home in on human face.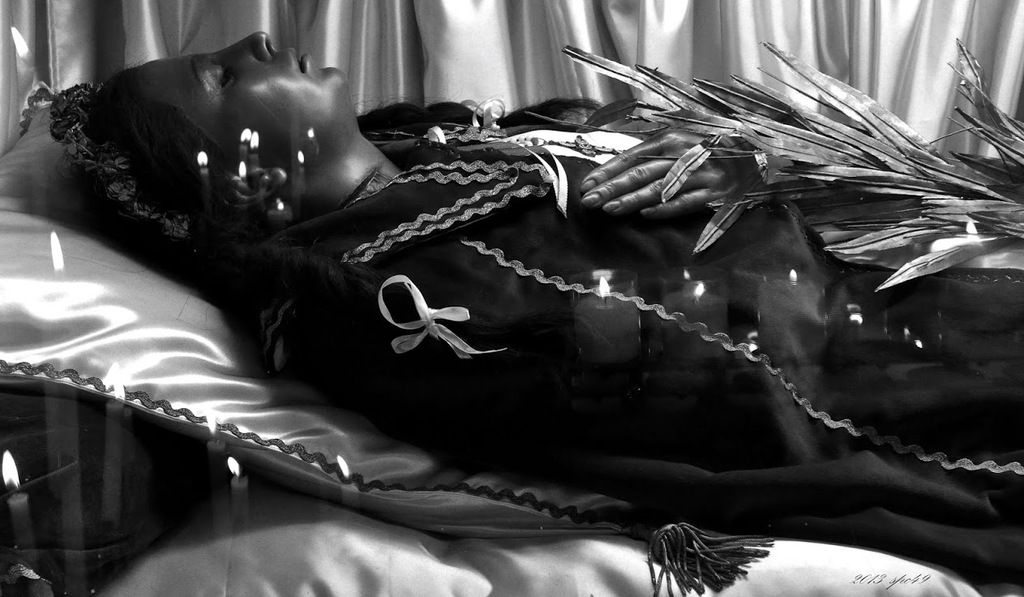
Homed in at 134, 34, 356, 171.
